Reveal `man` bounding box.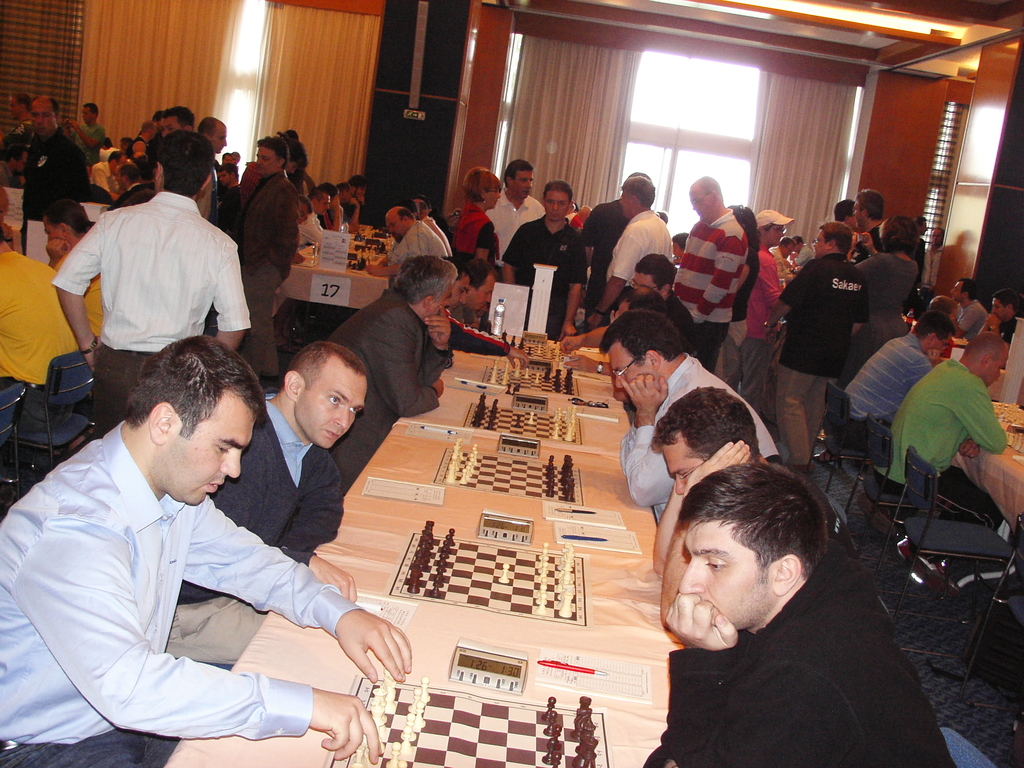
Revealed: (left=499, top=177, right=588, bottom=336).
